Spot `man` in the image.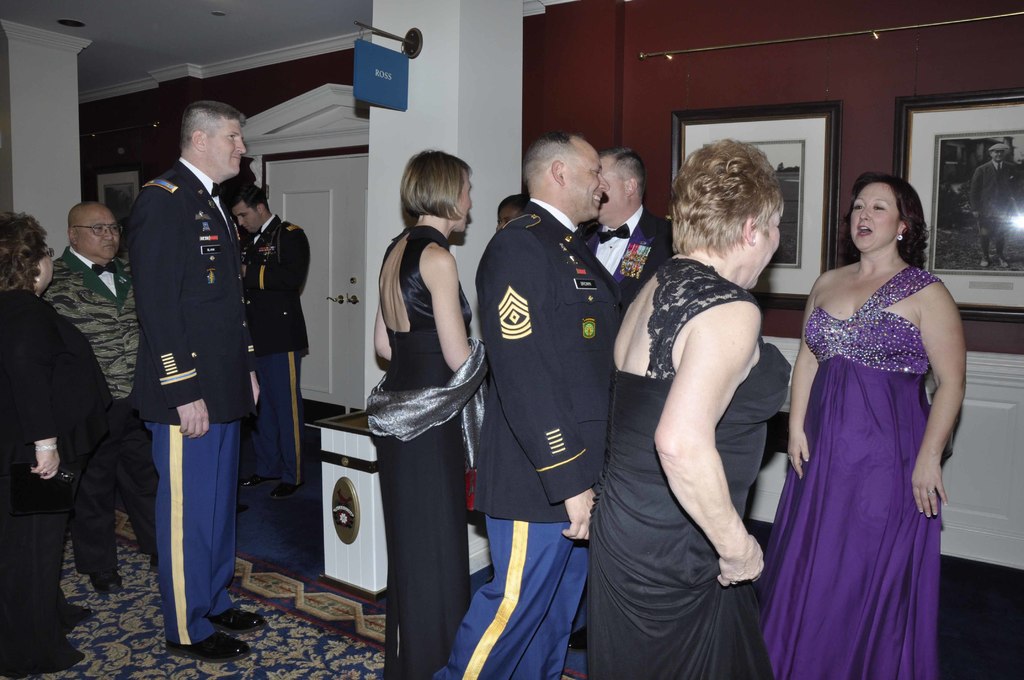
`man` found at [429,134,611,679].
